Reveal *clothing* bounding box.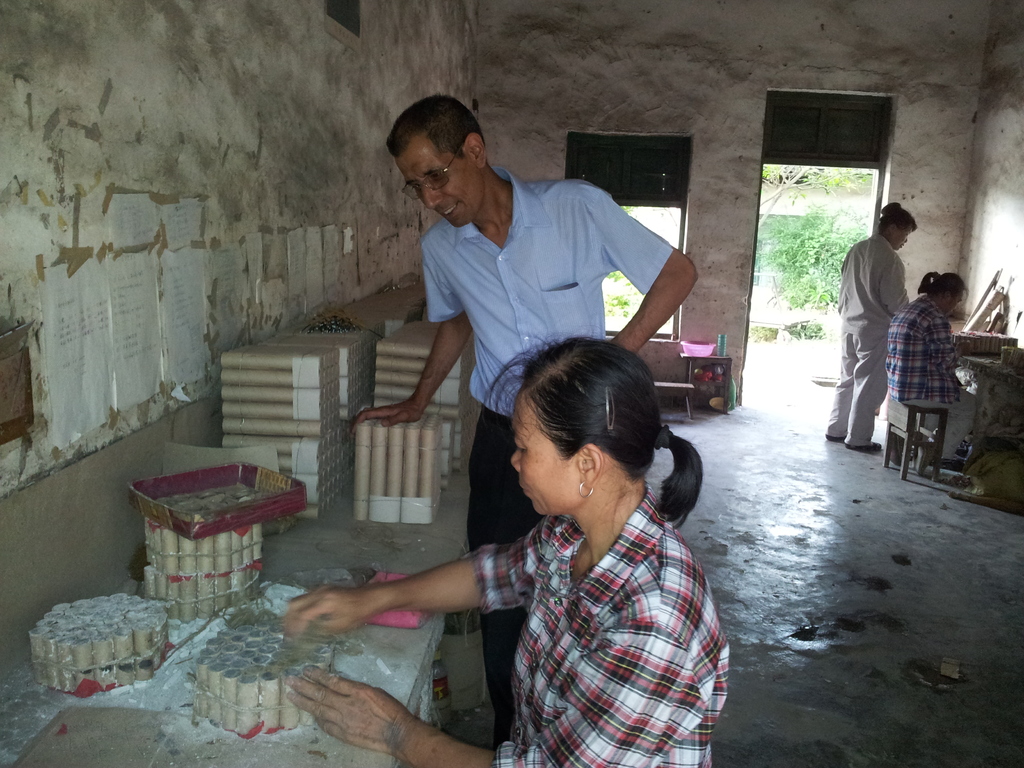
Revealed: (x1=826, y1=235, x2=914, y2=436).
